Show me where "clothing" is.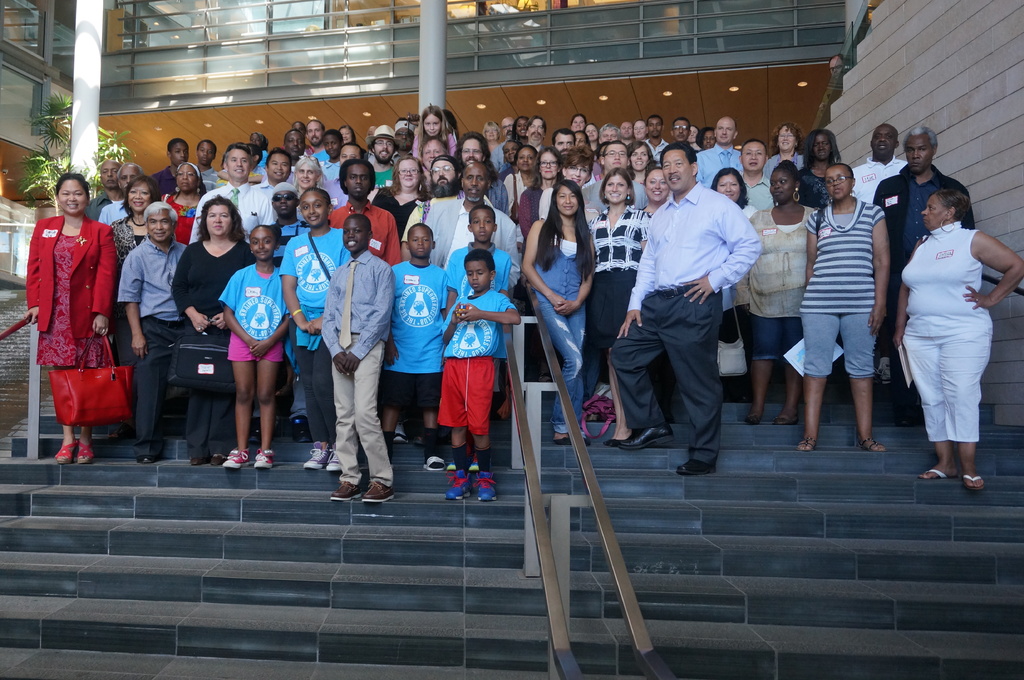
"clothing" is at [x1=390, y1=258, x2=450, y2=372].
